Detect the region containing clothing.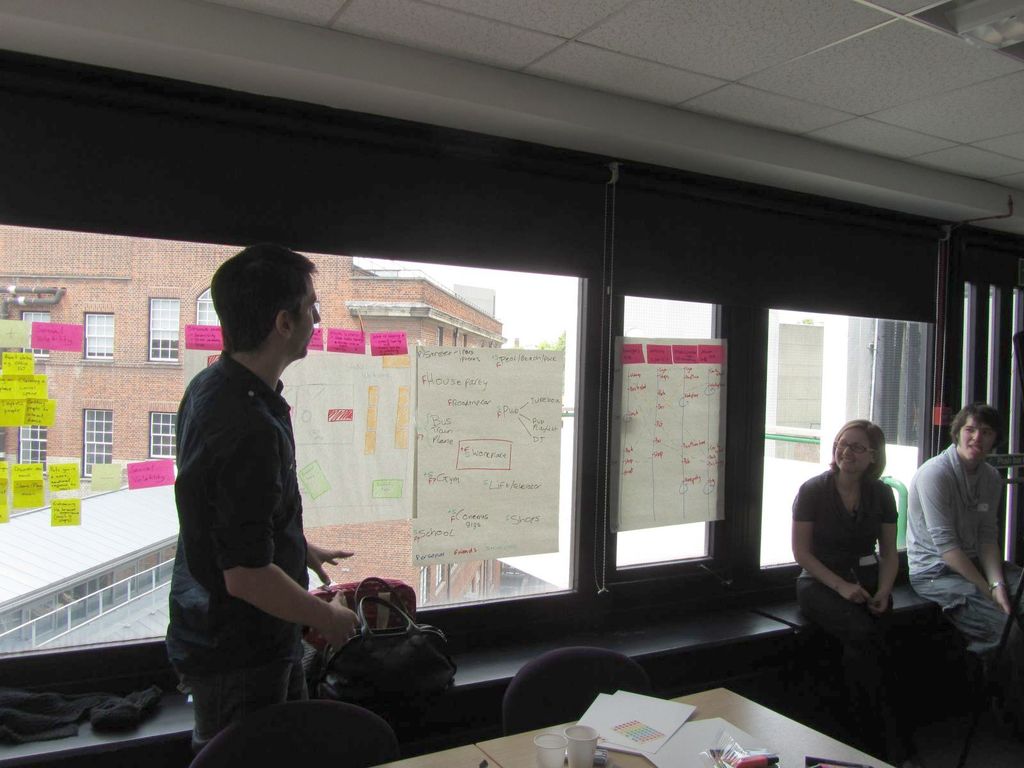
[left=904, top=446, right=1023, bottom=669].
